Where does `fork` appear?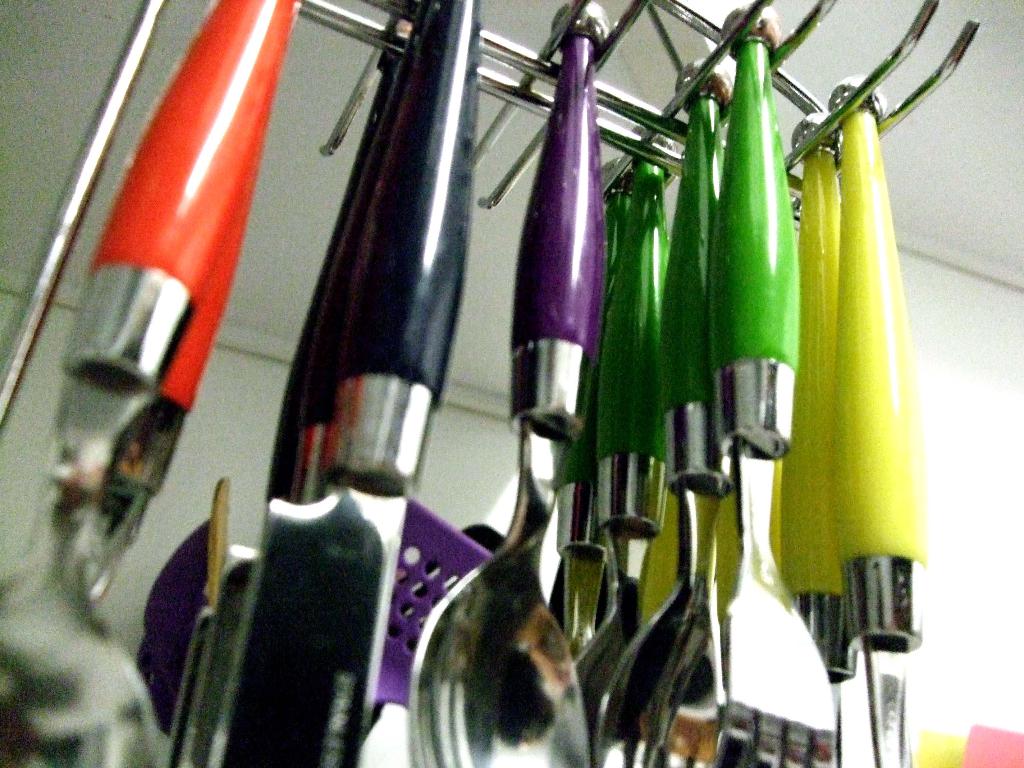
Appears at Rect(719, 2, 835, 767).
